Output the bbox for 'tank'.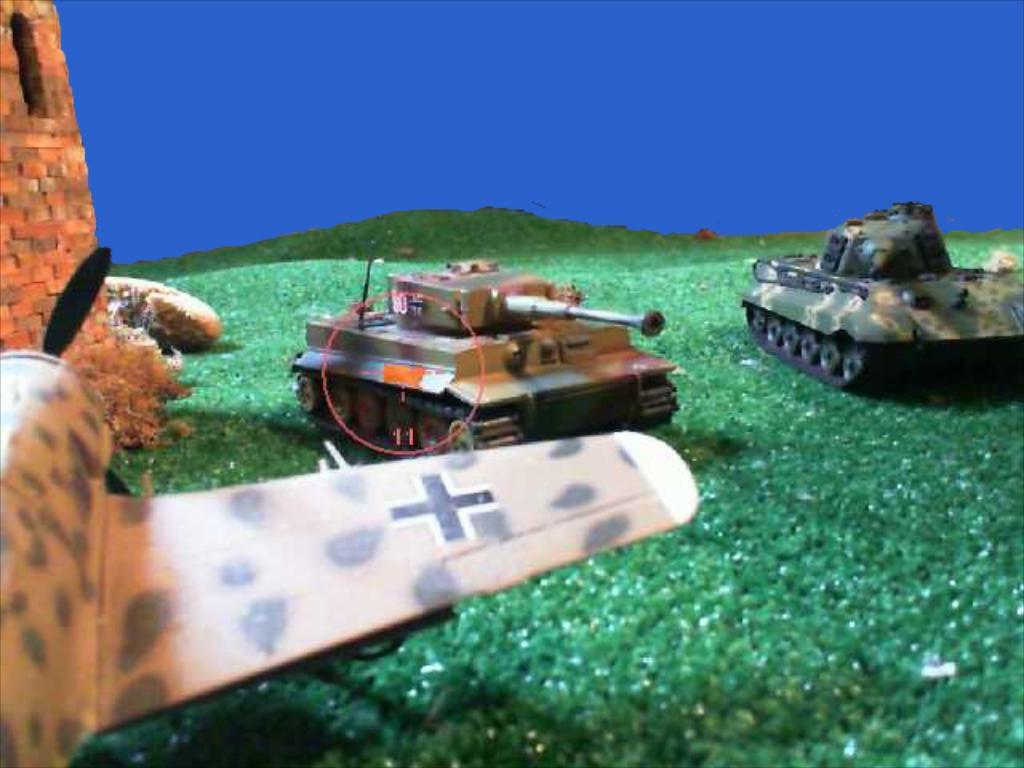
{"left": 286, "top": 253, "right": 682, "bottom": 458}.
